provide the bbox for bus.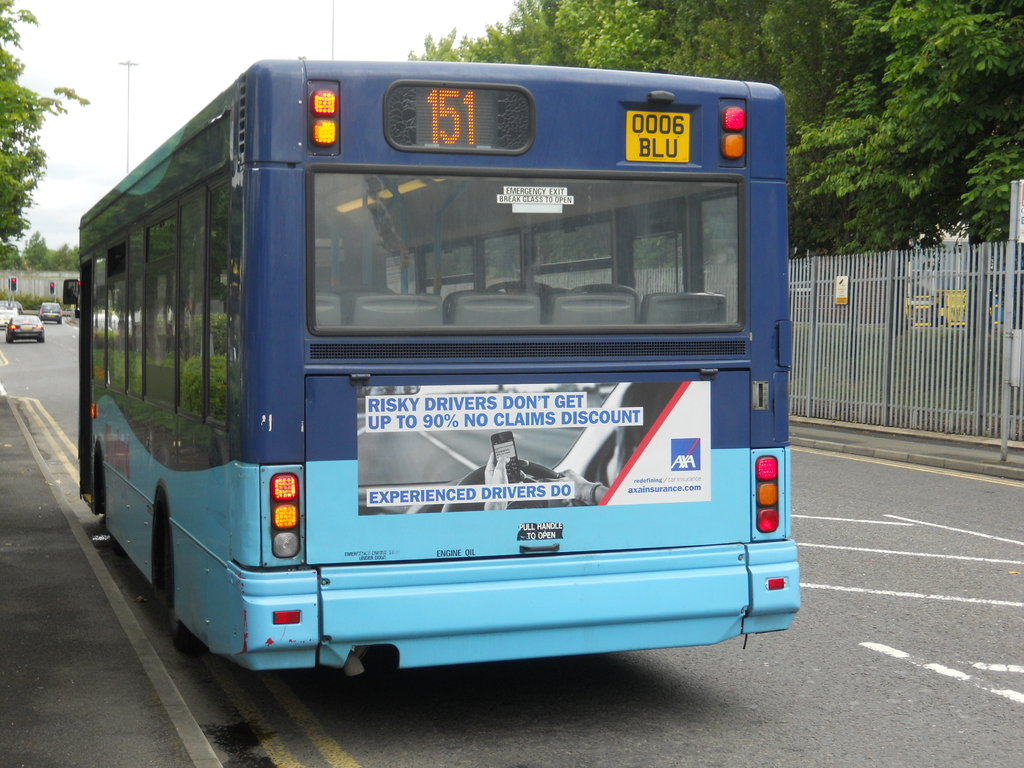
(left=58, top=62, right=806, bottom=688).
